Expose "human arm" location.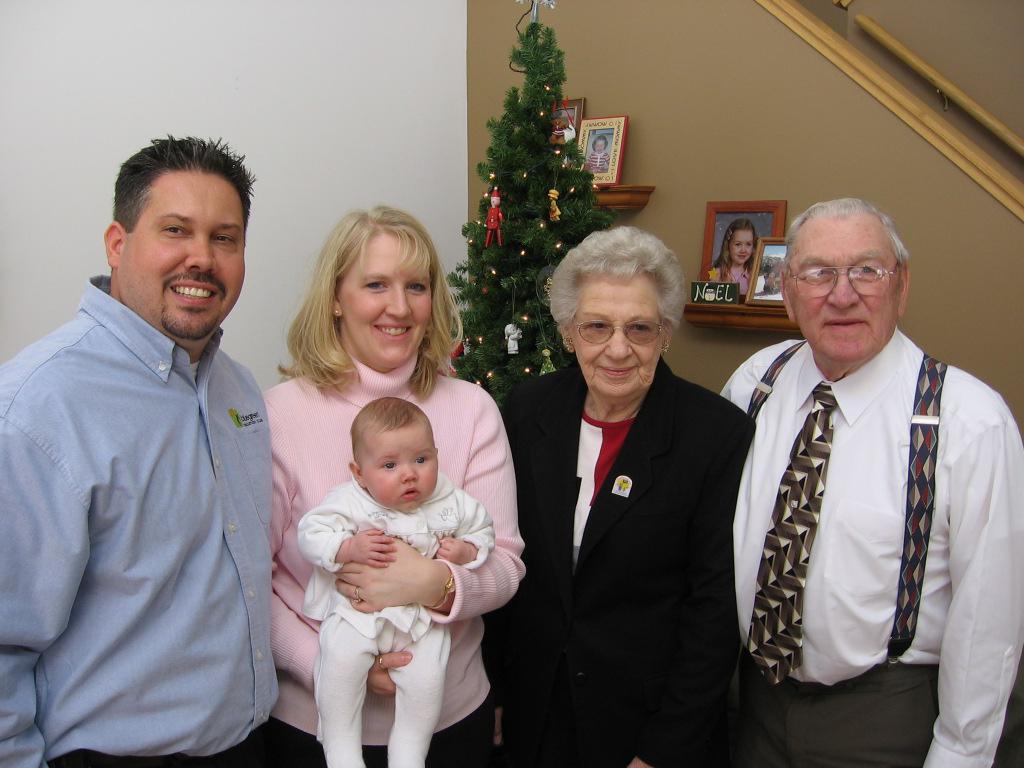
Exposed at <bbox>286, 486, 399, 570</bbox>.
